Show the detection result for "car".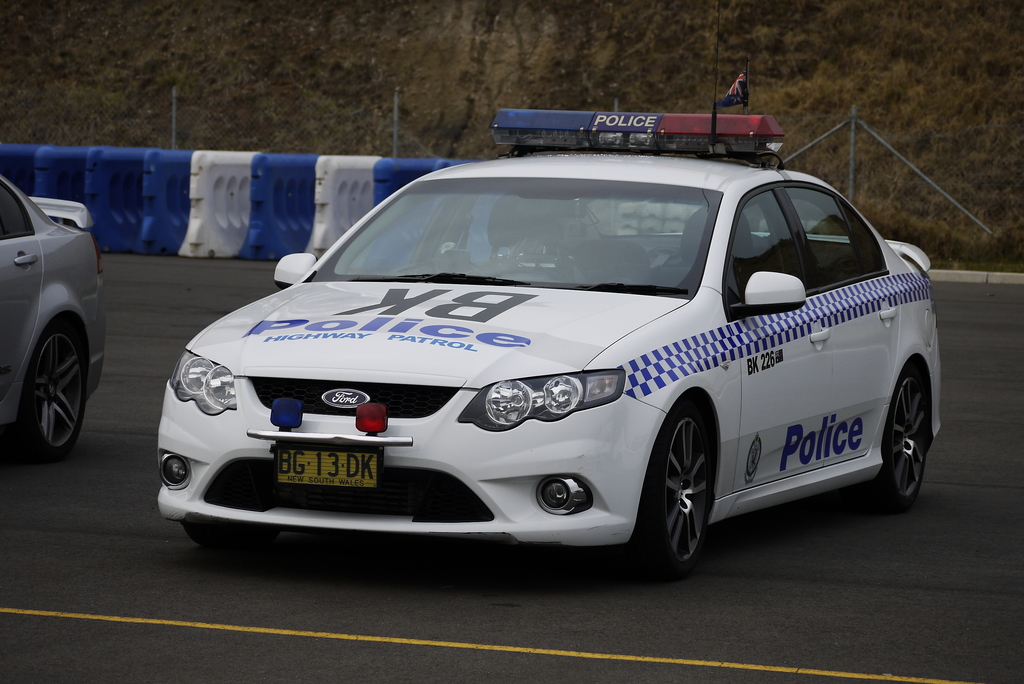
<box>0,171,106,465</box>.
